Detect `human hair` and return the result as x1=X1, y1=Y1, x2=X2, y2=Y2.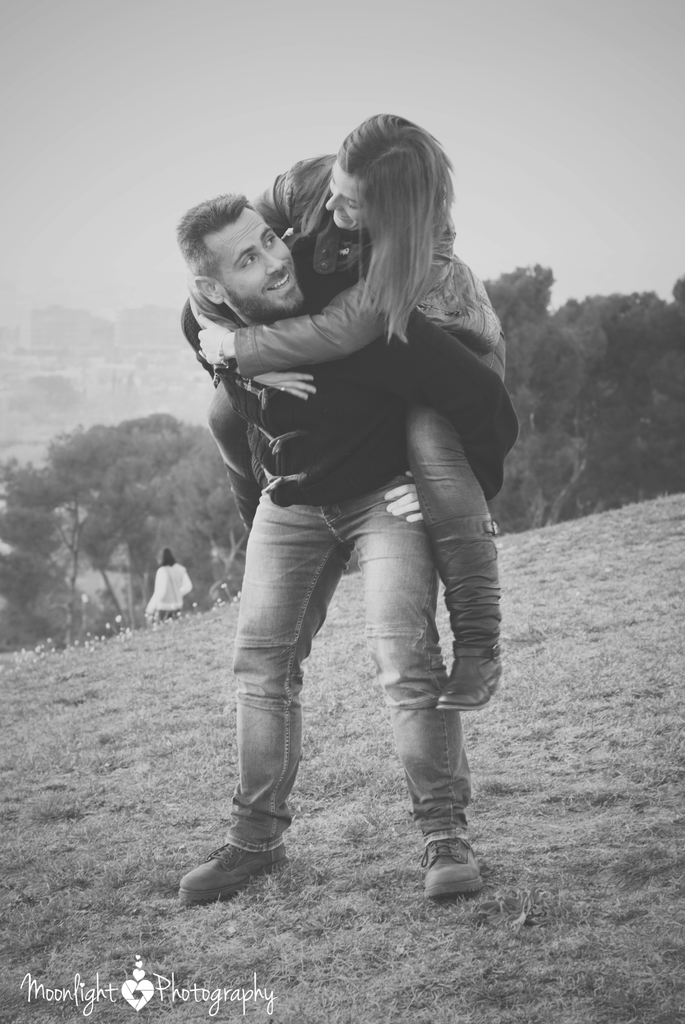
x1=324, y1=108, x2=459, y2=344.
